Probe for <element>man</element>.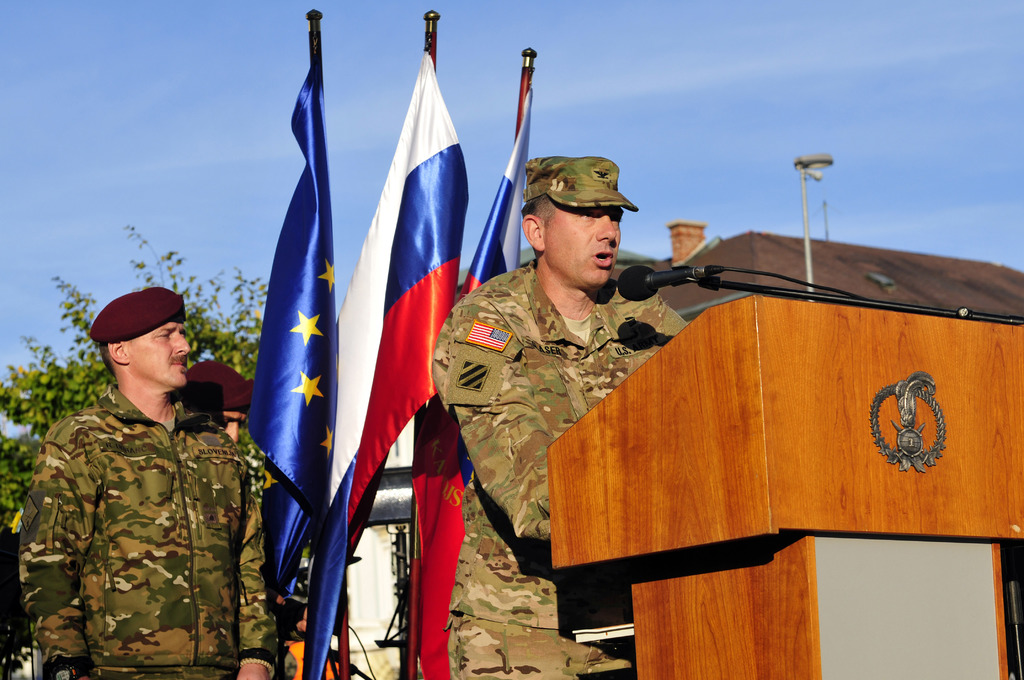
Probe result: locate(433, 156, 691, 679).
